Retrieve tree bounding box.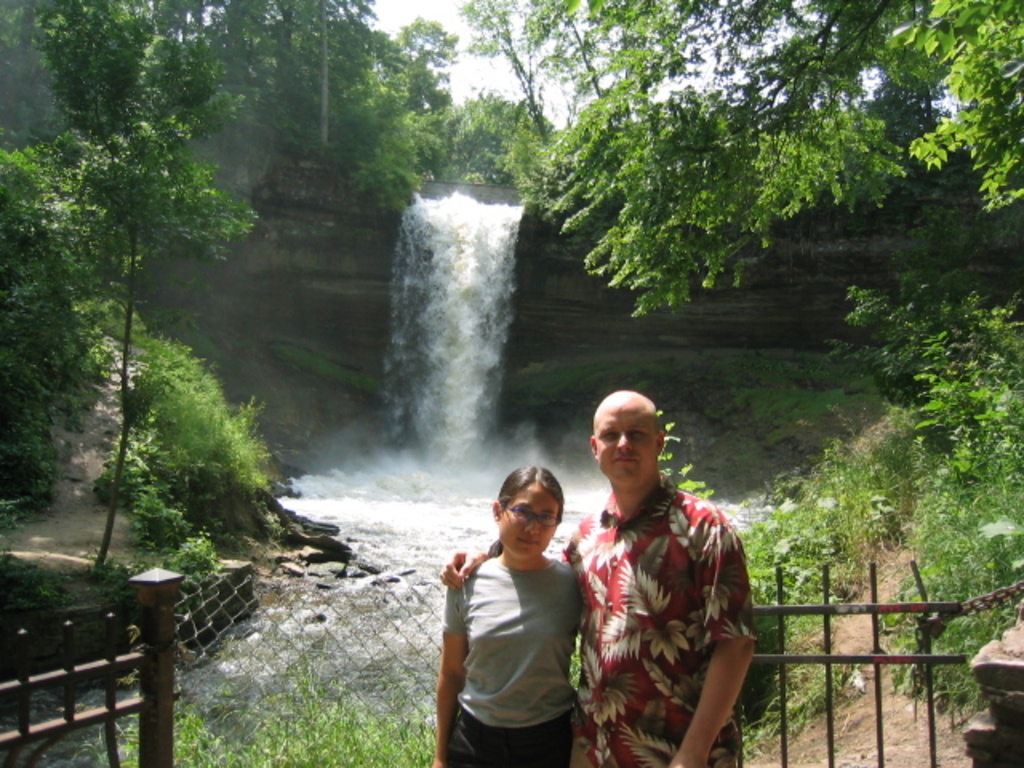
Bounding box: locate(0, 0, 568, 251).
